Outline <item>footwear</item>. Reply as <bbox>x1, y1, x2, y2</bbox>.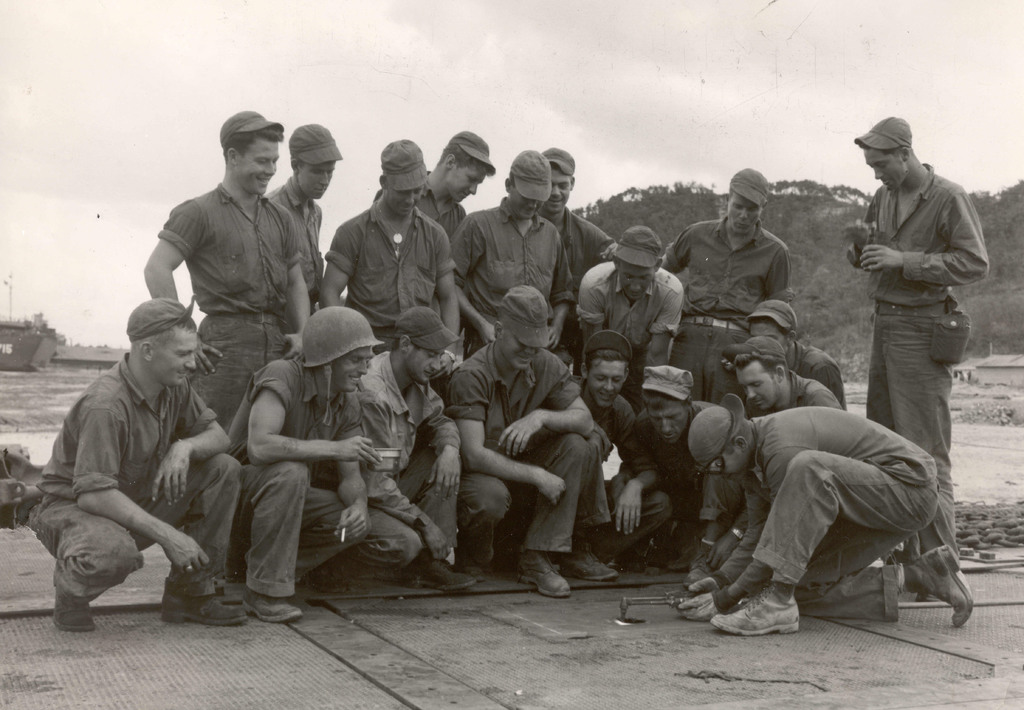
<bbox>409, 563, 479, 593</bbox>.
